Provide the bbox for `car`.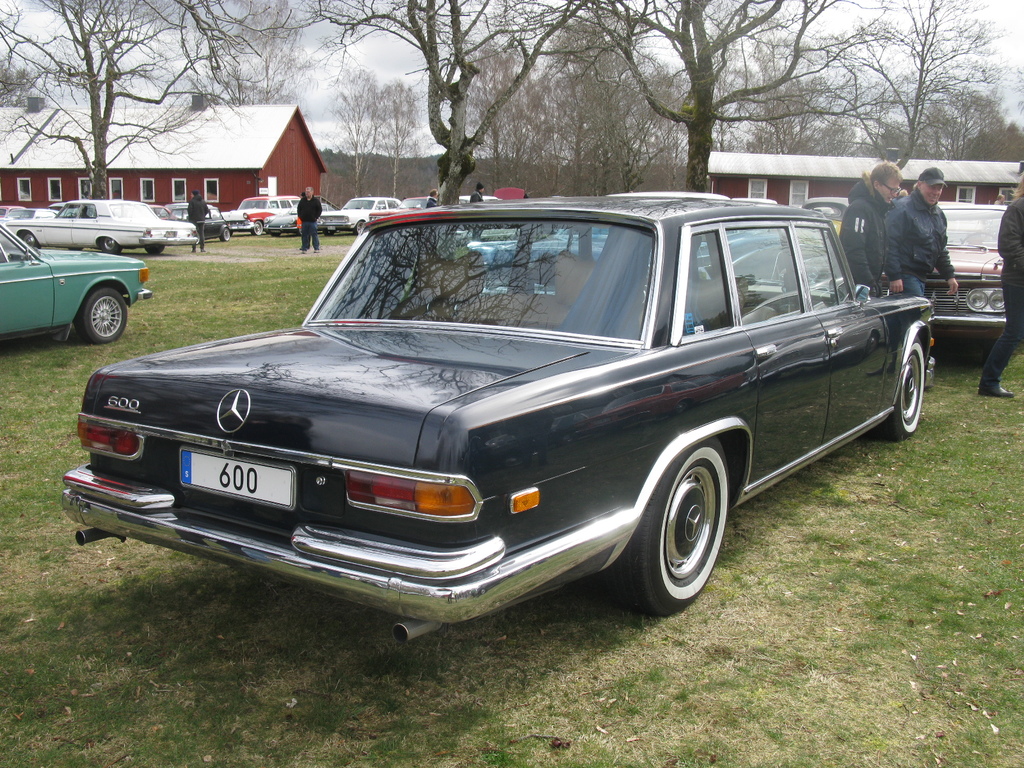
0/202/28/221.
